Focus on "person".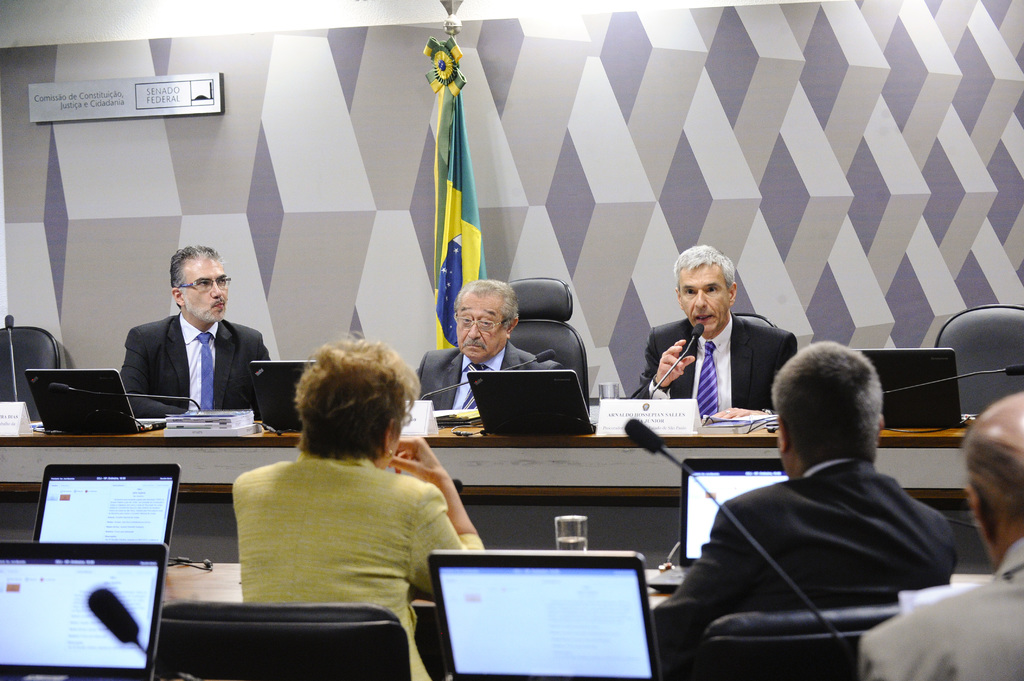
Focused at (x1=417, y1=282, x2=559, y2=412).
